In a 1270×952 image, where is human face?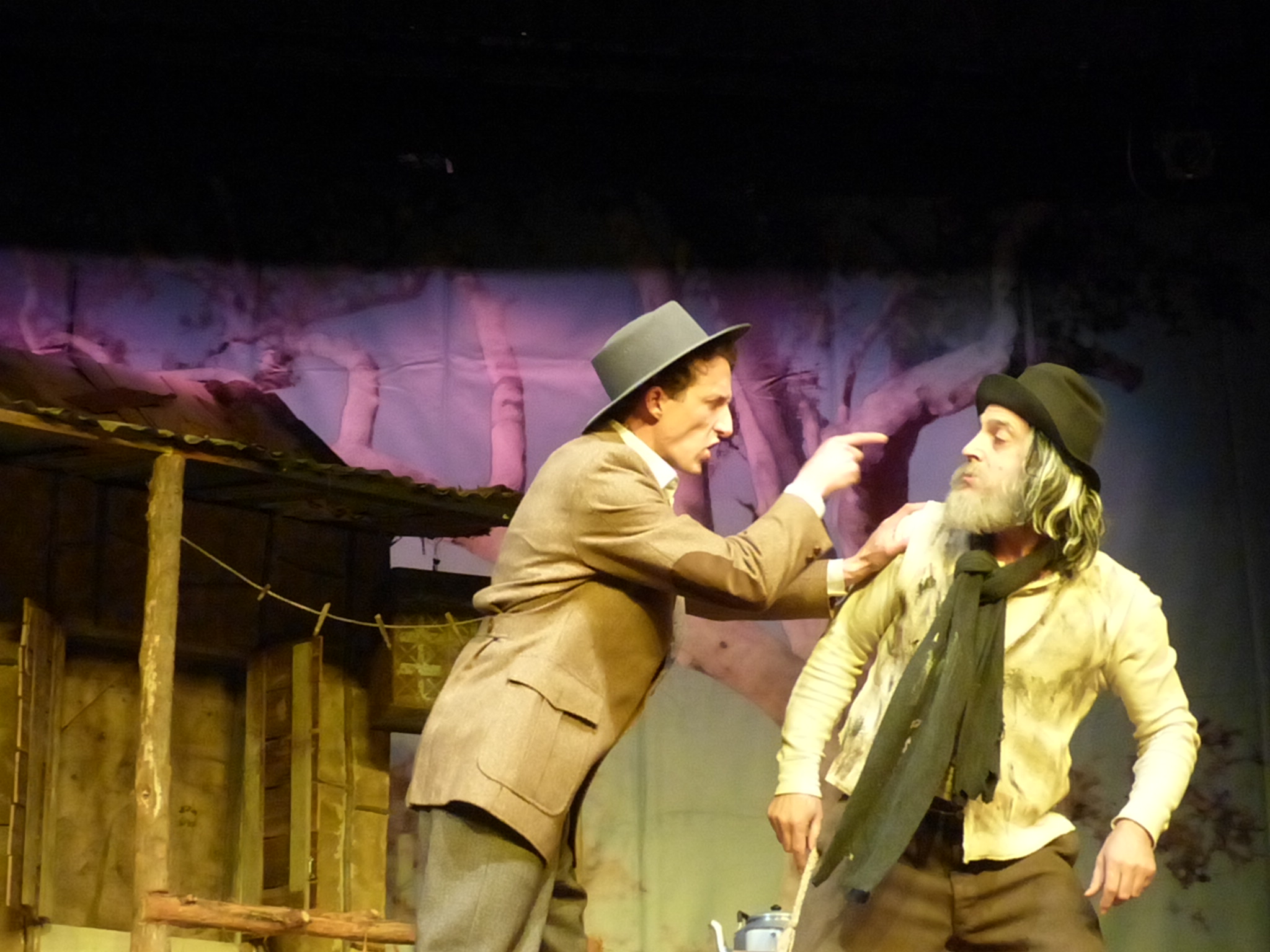
{"left": 596, "top": 251, "right": 643, "bottom": 307}.
